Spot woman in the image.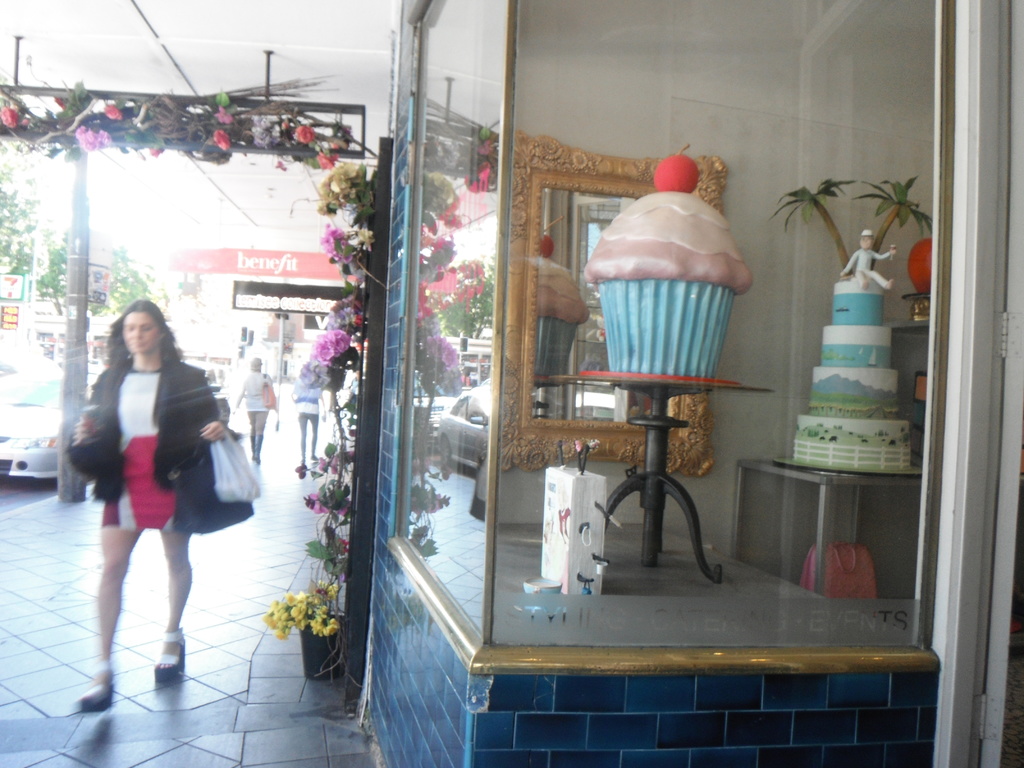
woman found at l=234, t=357, r=272, b=461.
